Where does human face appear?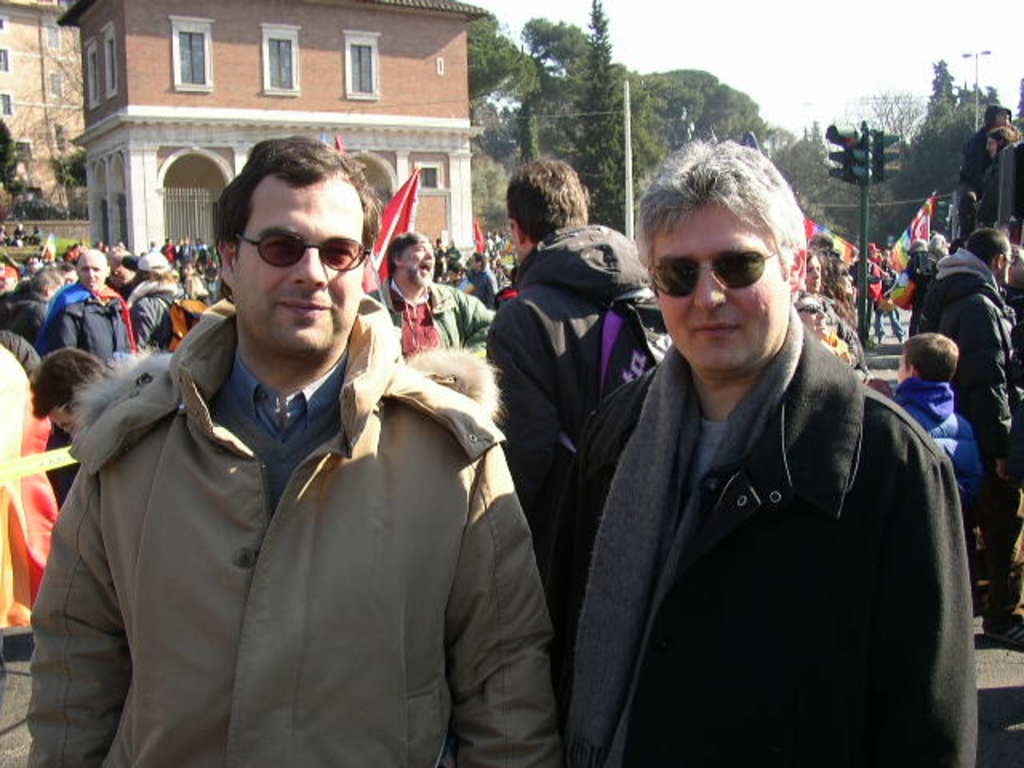
Appears at {"x1": 803, "y1": 254, "x2": 822, "y2": 290}.
